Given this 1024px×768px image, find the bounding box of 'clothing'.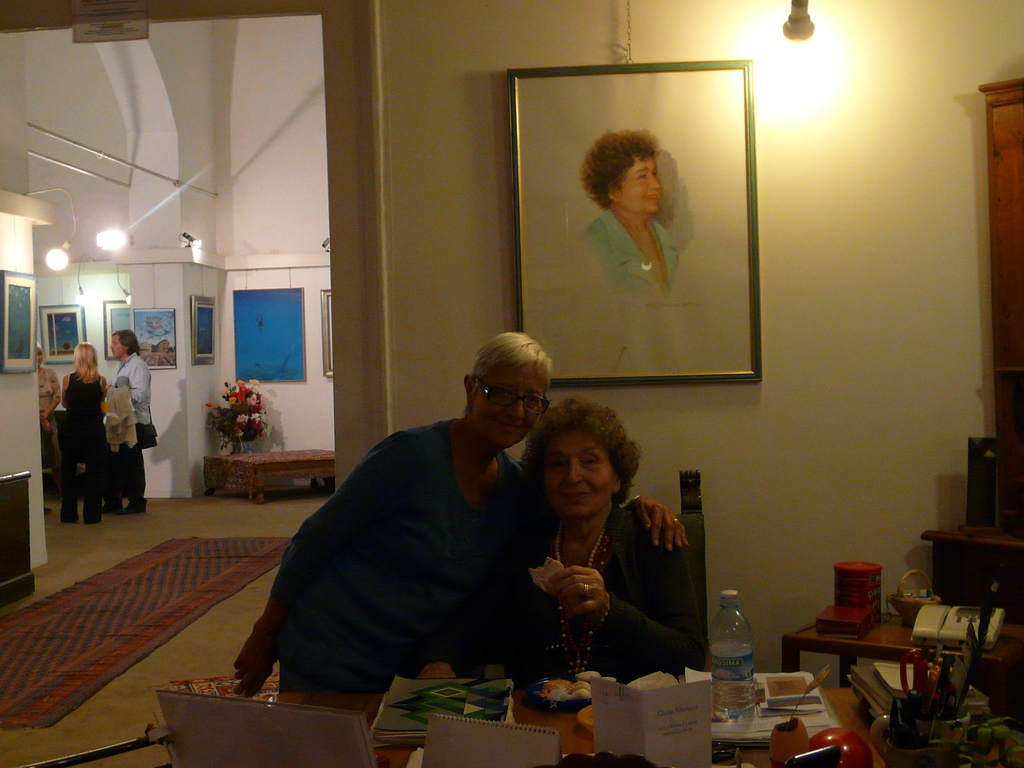
(502,499,725,691).
